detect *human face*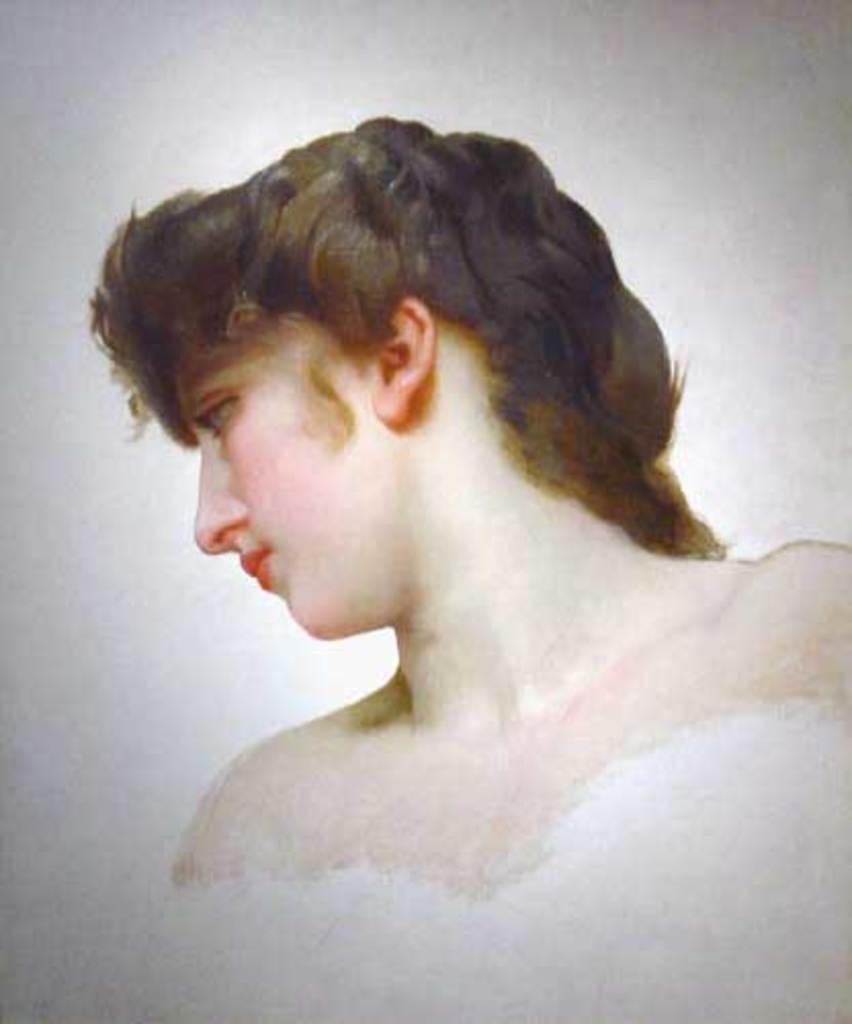
bbox(178, 322, 373, 637)
